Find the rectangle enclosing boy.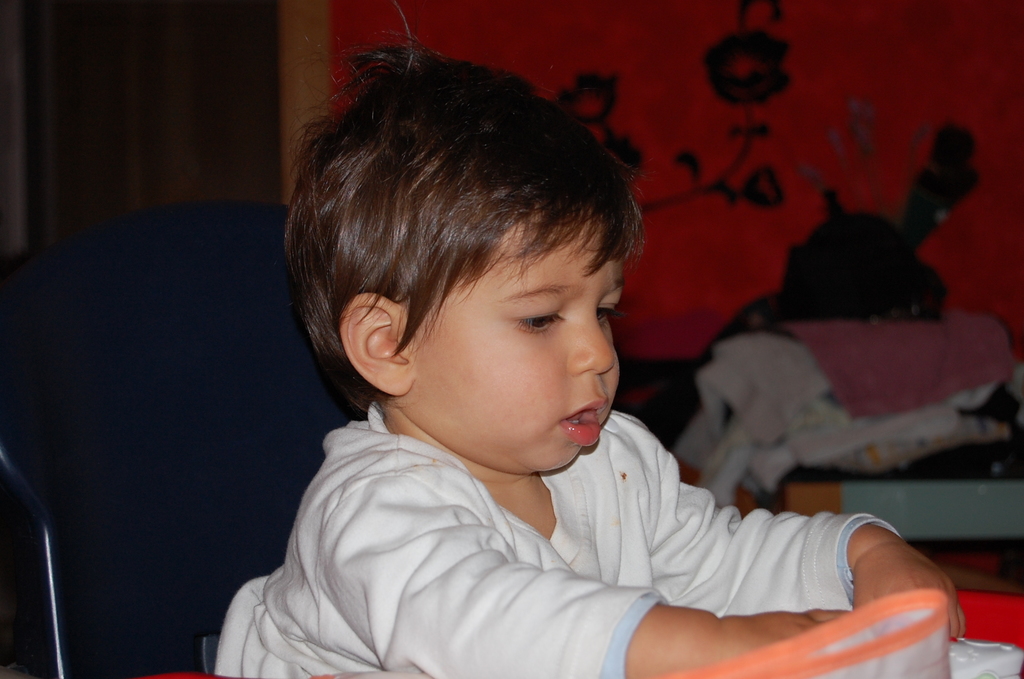
crop(271, 17, 796, 672).
